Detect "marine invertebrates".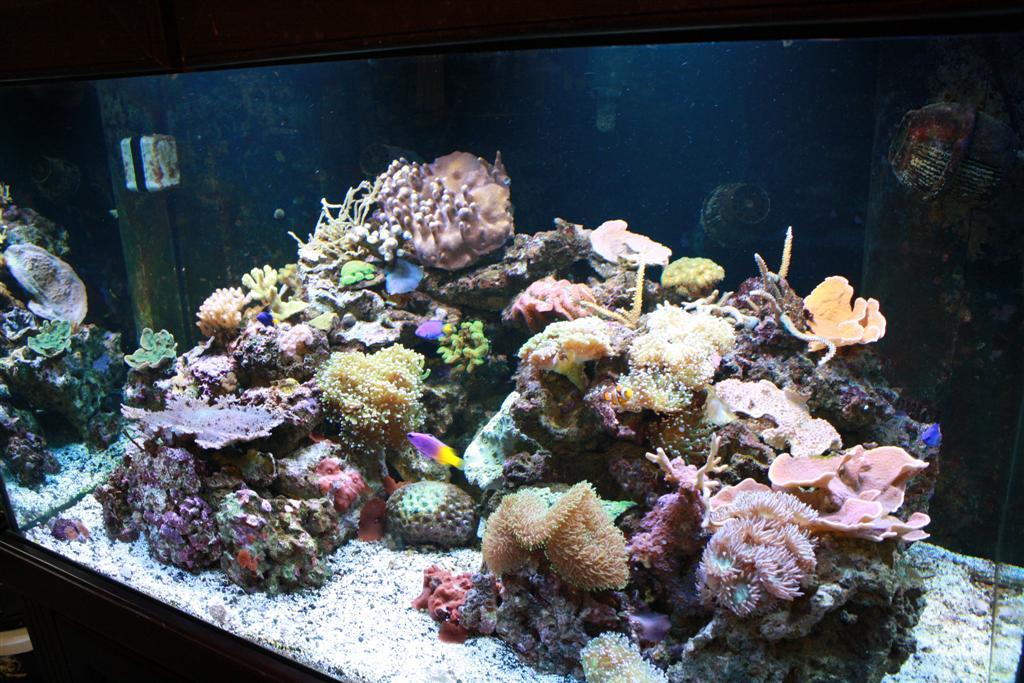
Detected at 684/369/857/457.
